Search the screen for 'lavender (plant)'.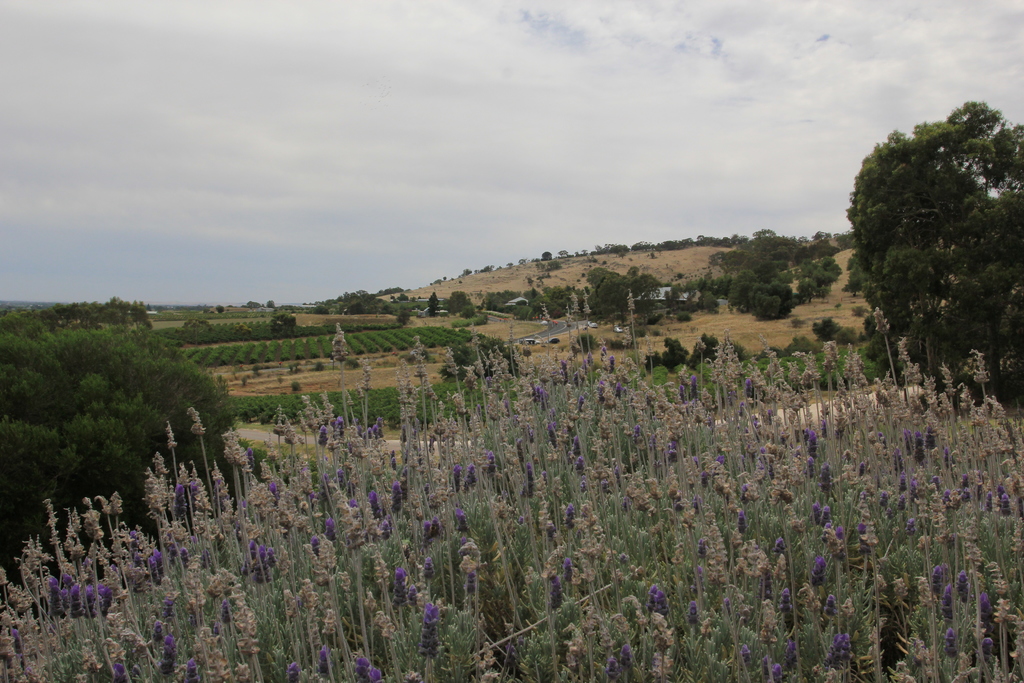
Found at x1=362, y1=491, x2=381, y2=520.
